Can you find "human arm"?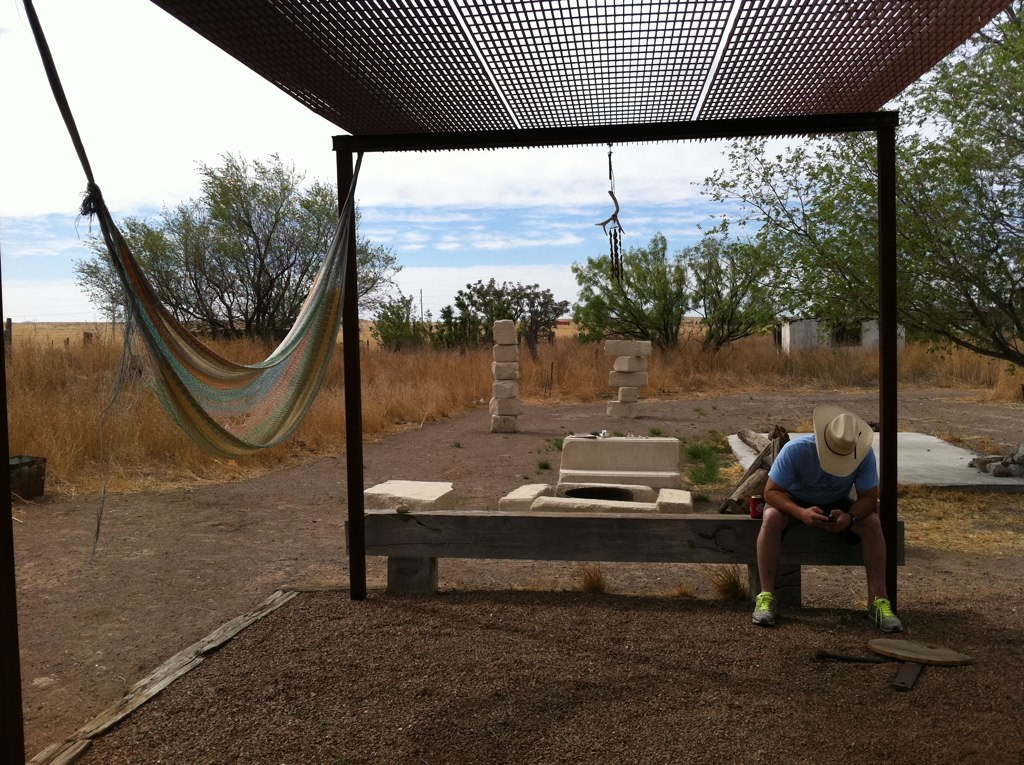
Yes, bounding box: 764:441:829:529.
